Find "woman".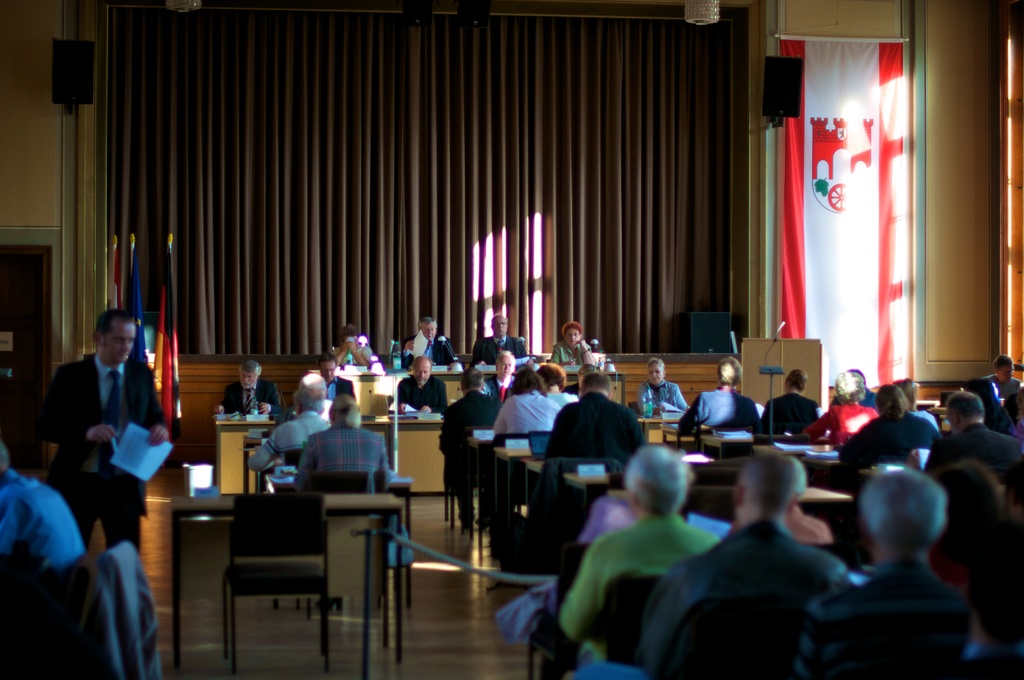
x1=539 y1=362 x2=585 y2=410.
